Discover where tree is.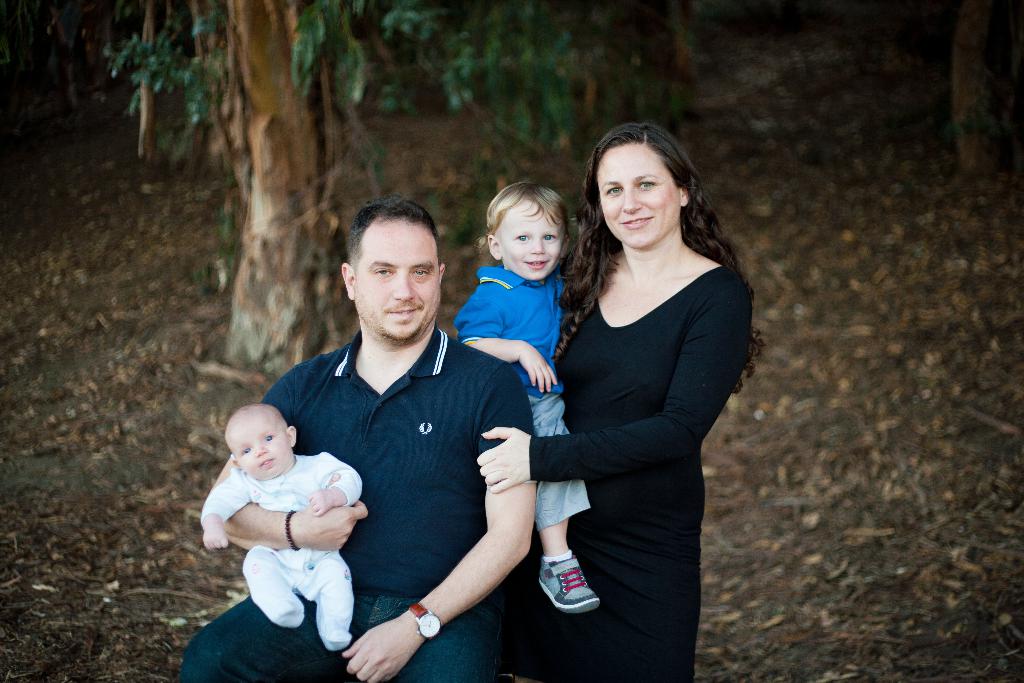
Discovered at BBox(101, 0, 572, 358).
